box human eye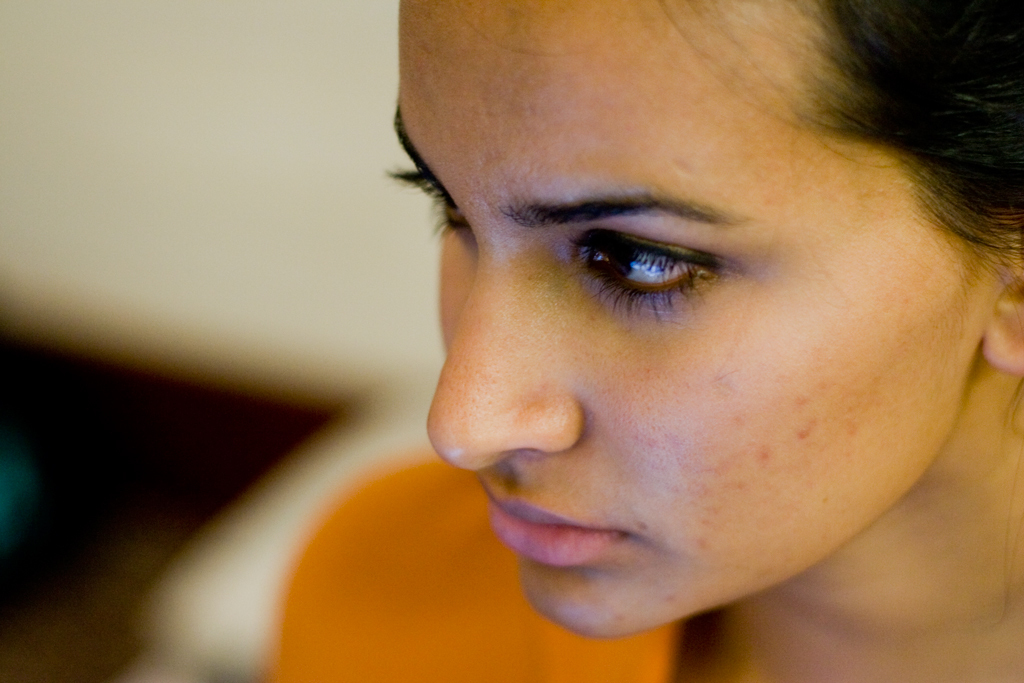
[x1=378, y1=159, x2=477, y2=244]
